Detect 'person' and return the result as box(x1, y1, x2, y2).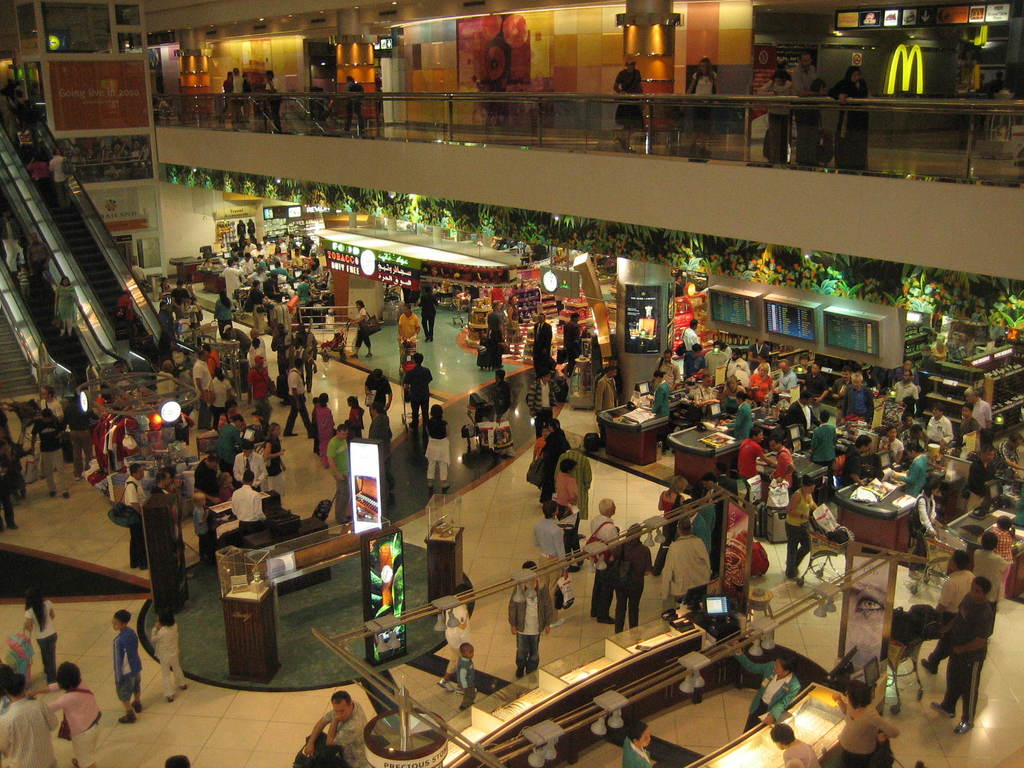
box(120, 463, 148, 568).
